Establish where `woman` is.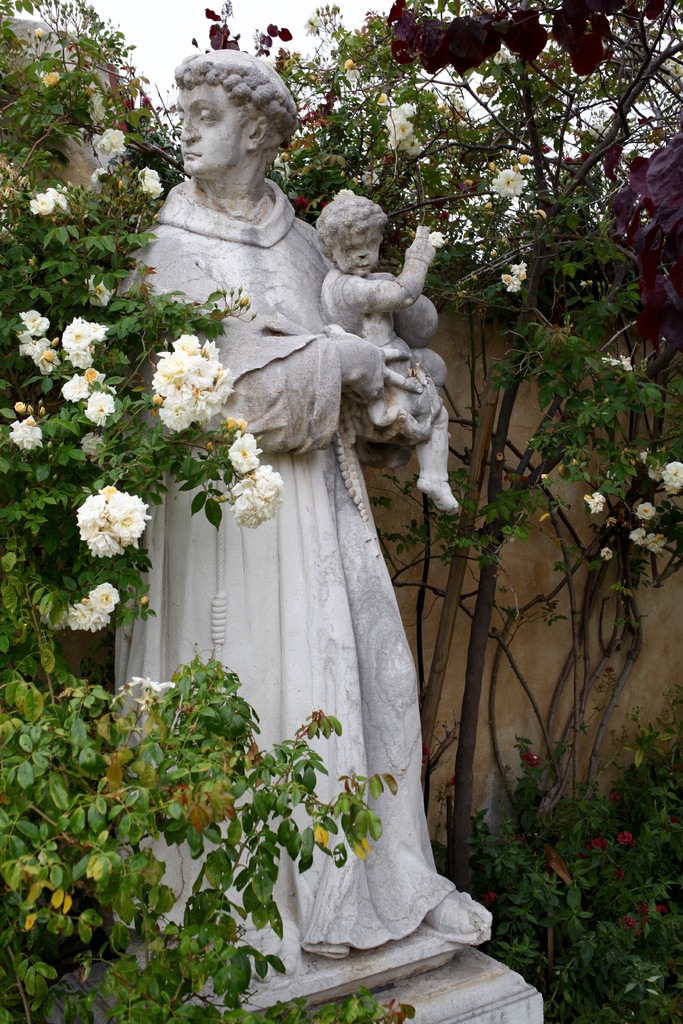
Established at (90,69,496,972).
